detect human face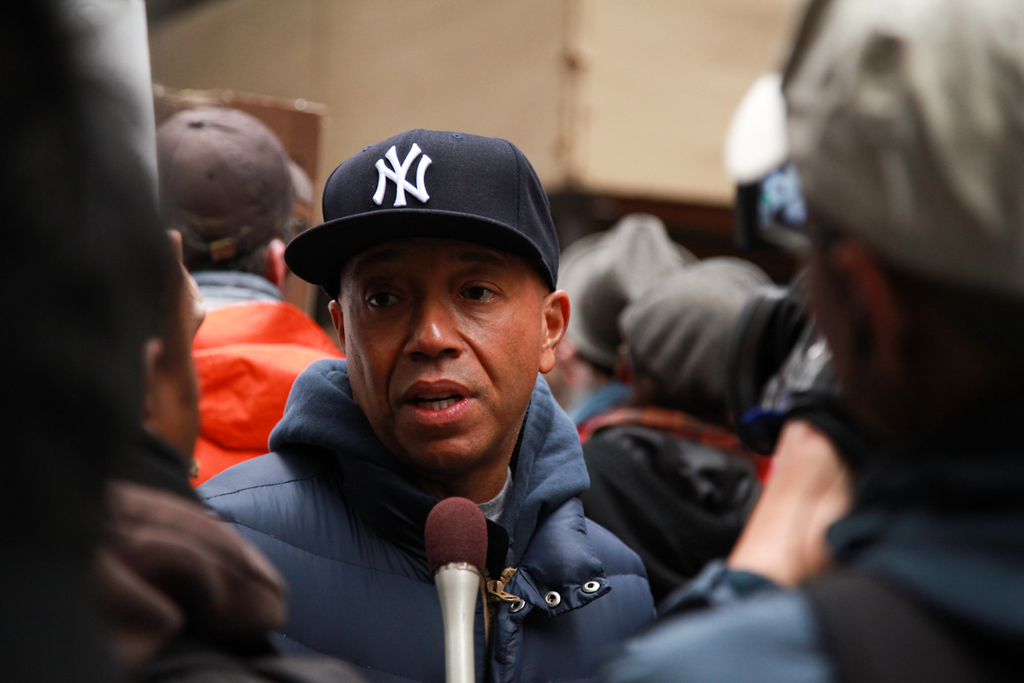
bbox=(317, 230, 553, 449)
